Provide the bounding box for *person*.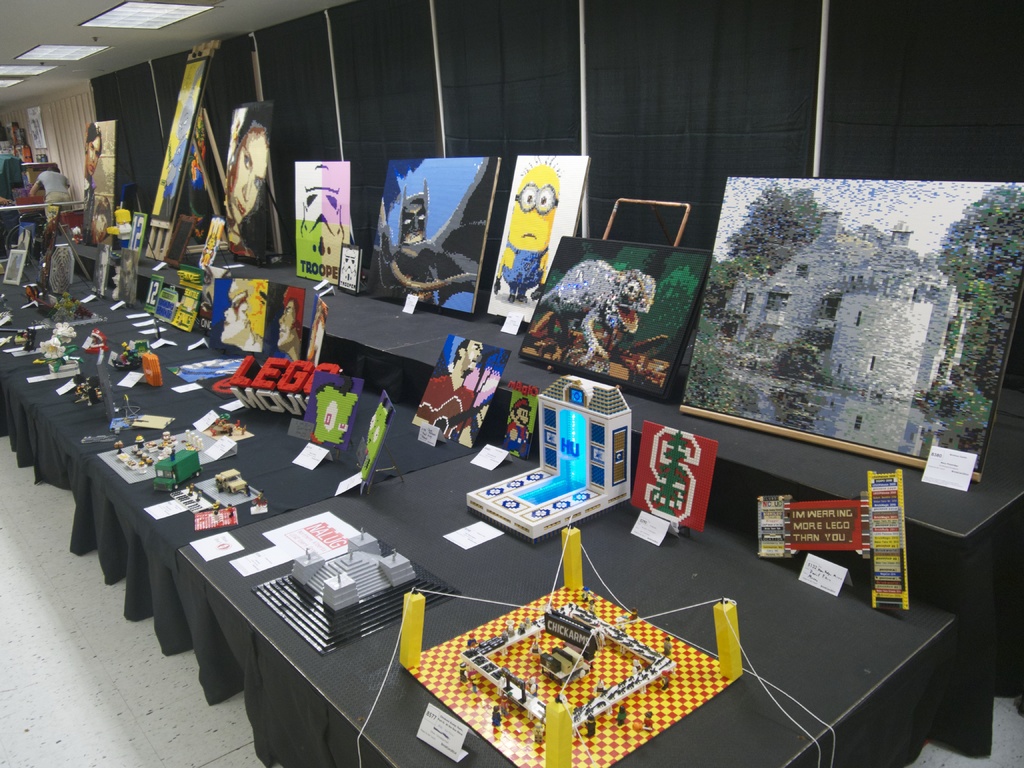
l=28, t=166, r=70, b=222.
